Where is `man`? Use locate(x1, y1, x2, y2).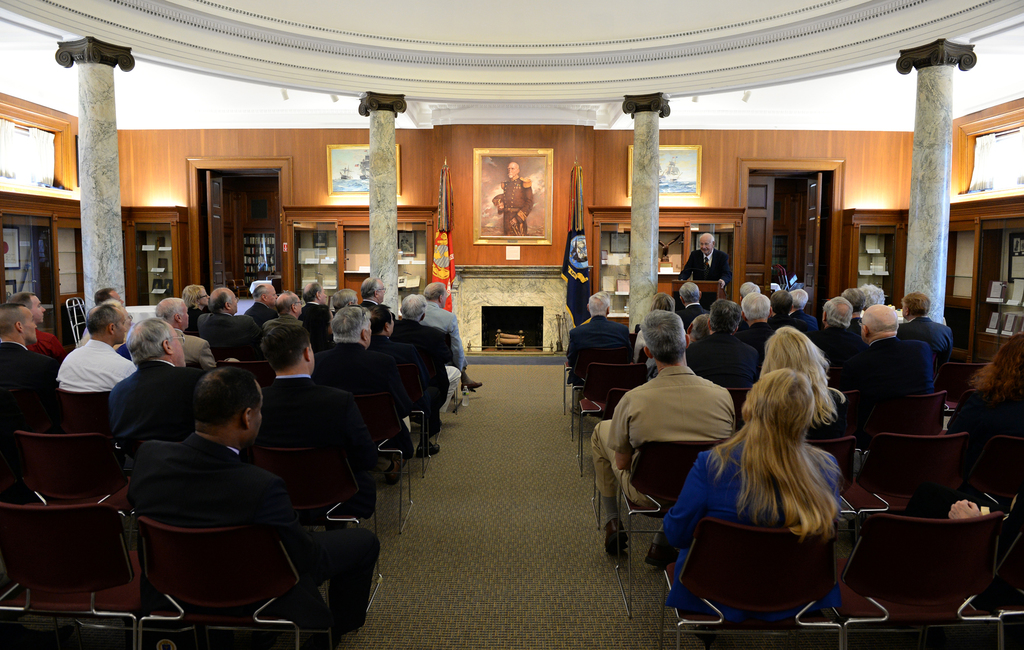
locate(561, 288, 634, 414).
